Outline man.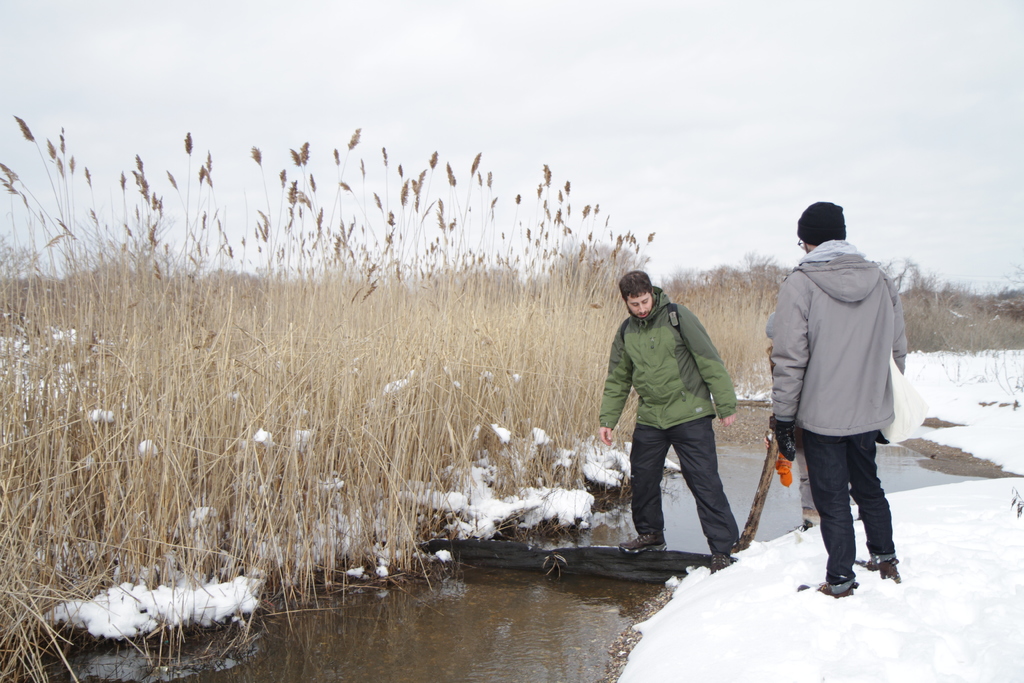
Outline: [767,197,921,601].
